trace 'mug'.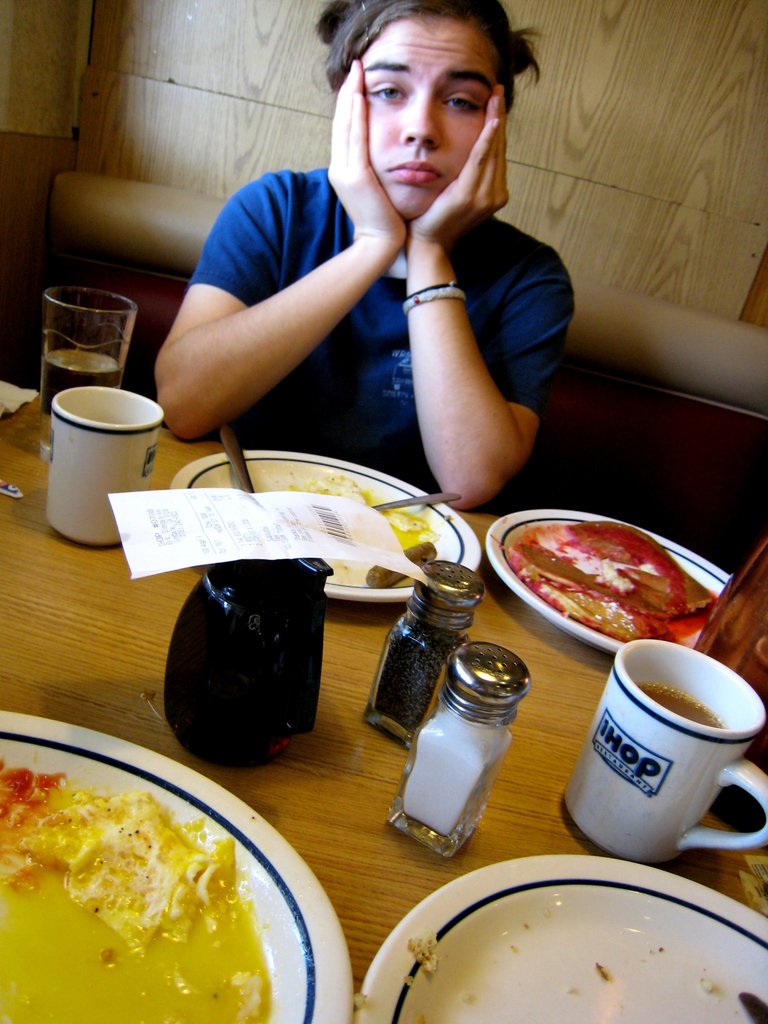
Traced to <region>48, 386, 167, 550</region>.
